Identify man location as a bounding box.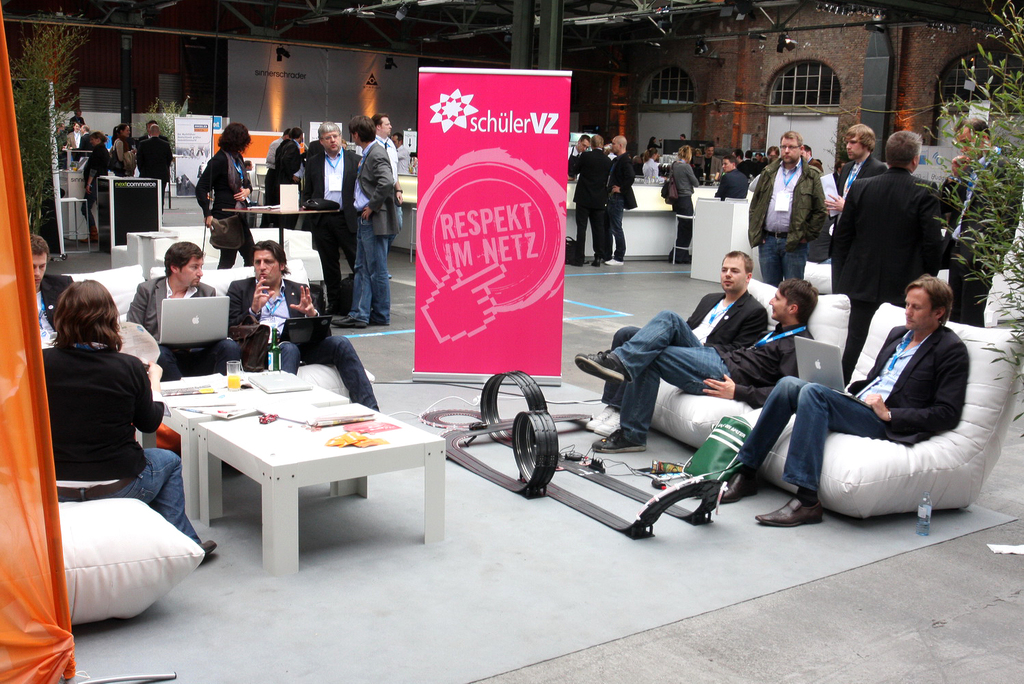
(x1=802, y1=146, x2=823, y2=171).
